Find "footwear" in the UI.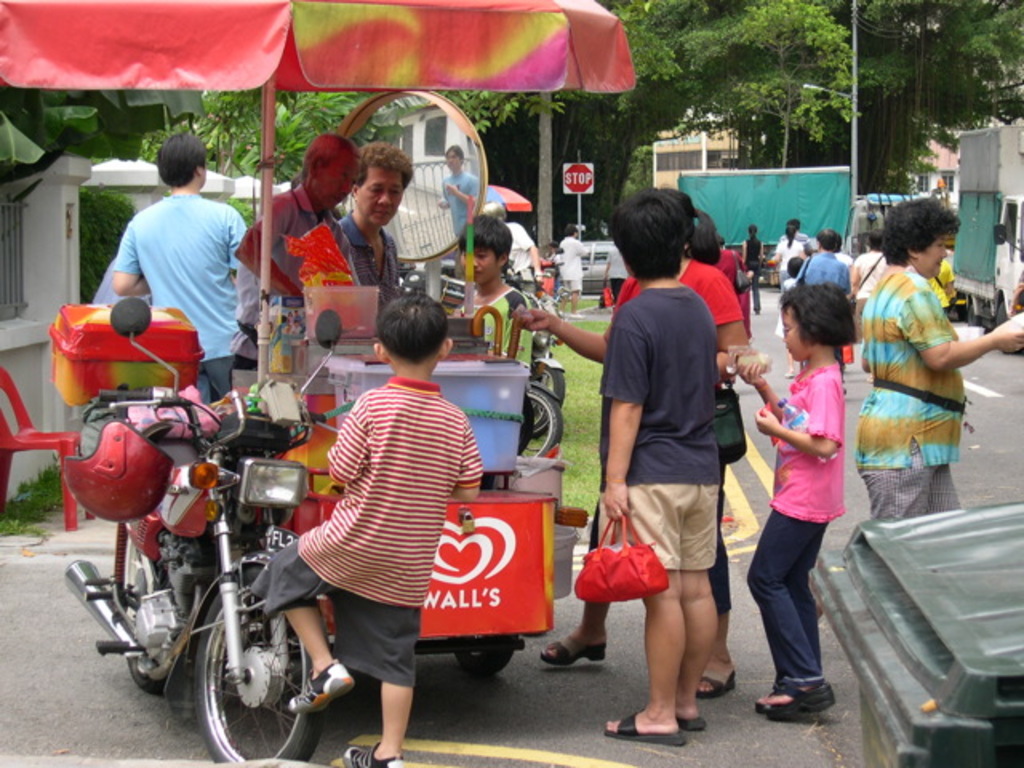
UI element at [left=766, top=669, right=838, bottom=736].
